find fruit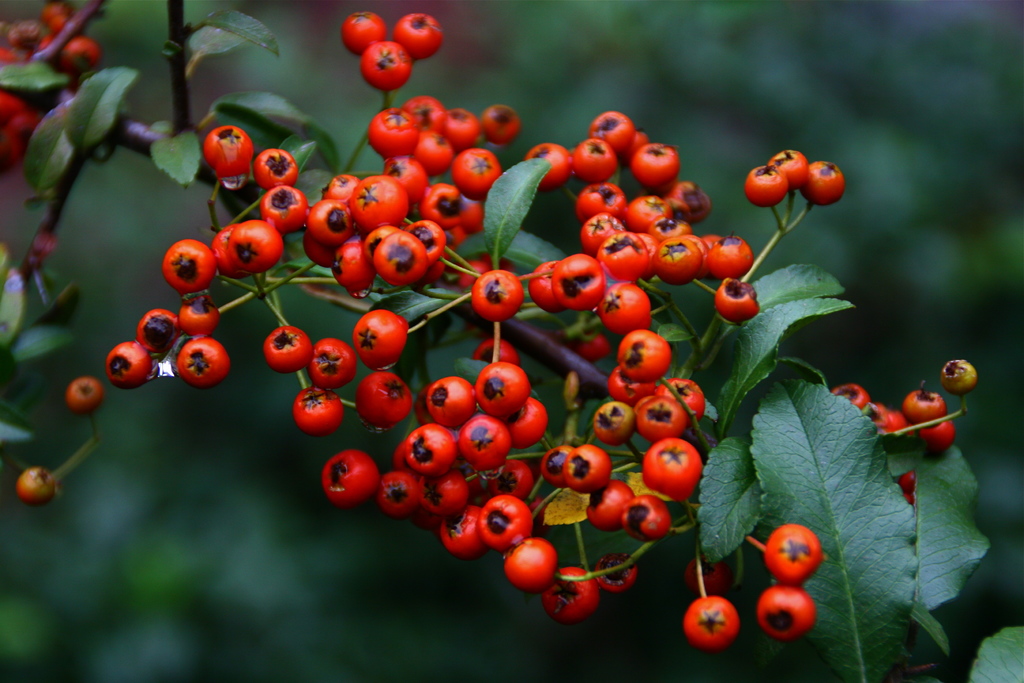
762/522/822/585
